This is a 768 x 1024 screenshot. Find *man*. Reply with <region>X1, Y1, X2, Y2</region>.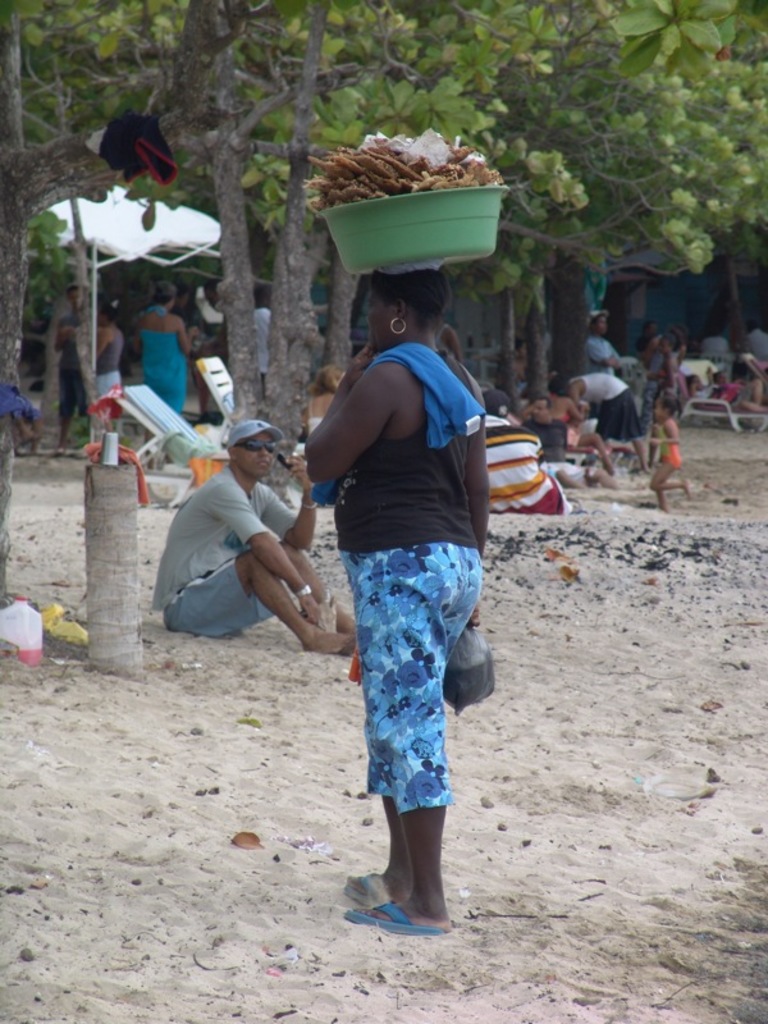
<region>630, 316, 660, 364</region>.
